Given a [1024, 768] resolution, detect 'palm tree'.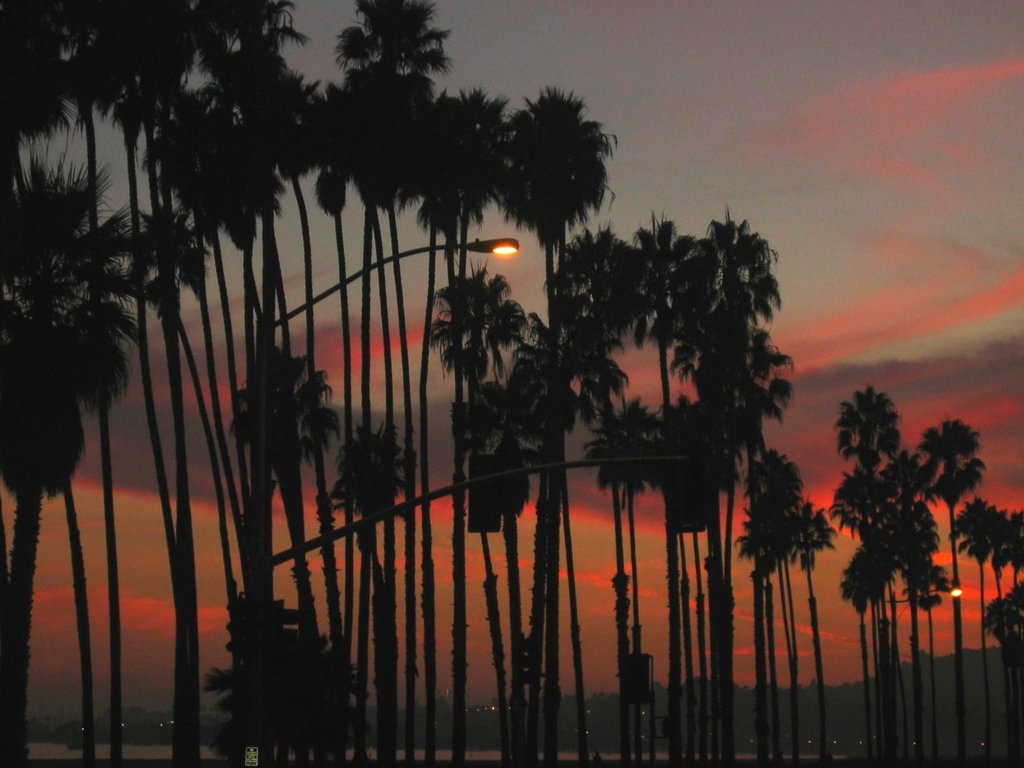
select_region(580, 391, 656, 752).
